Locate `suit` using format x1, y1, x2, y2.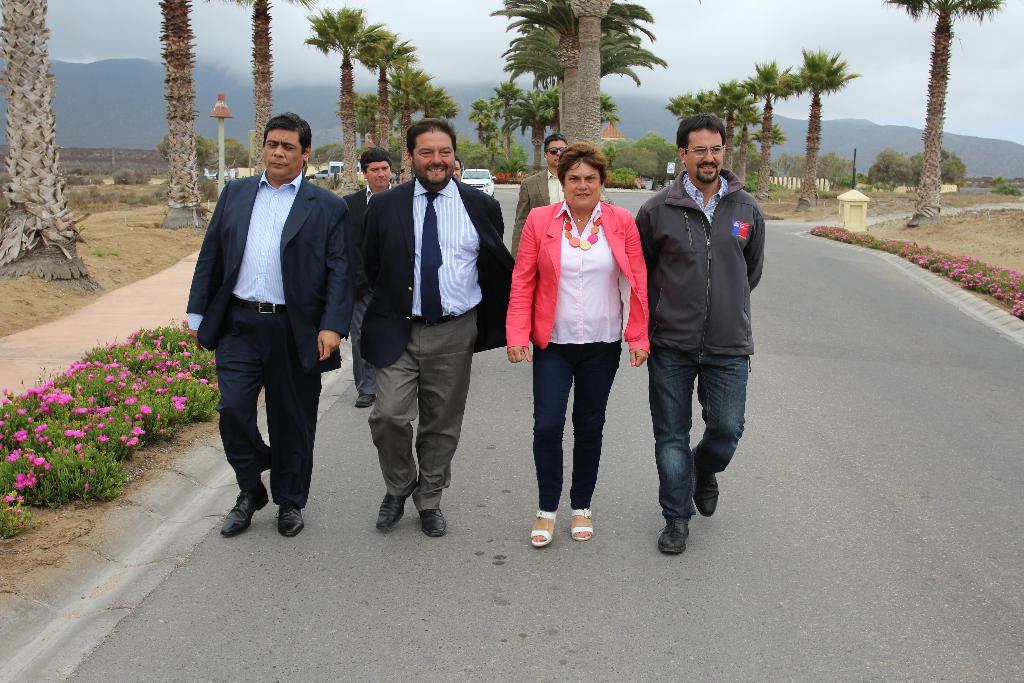
514, 167, 563, 257.
